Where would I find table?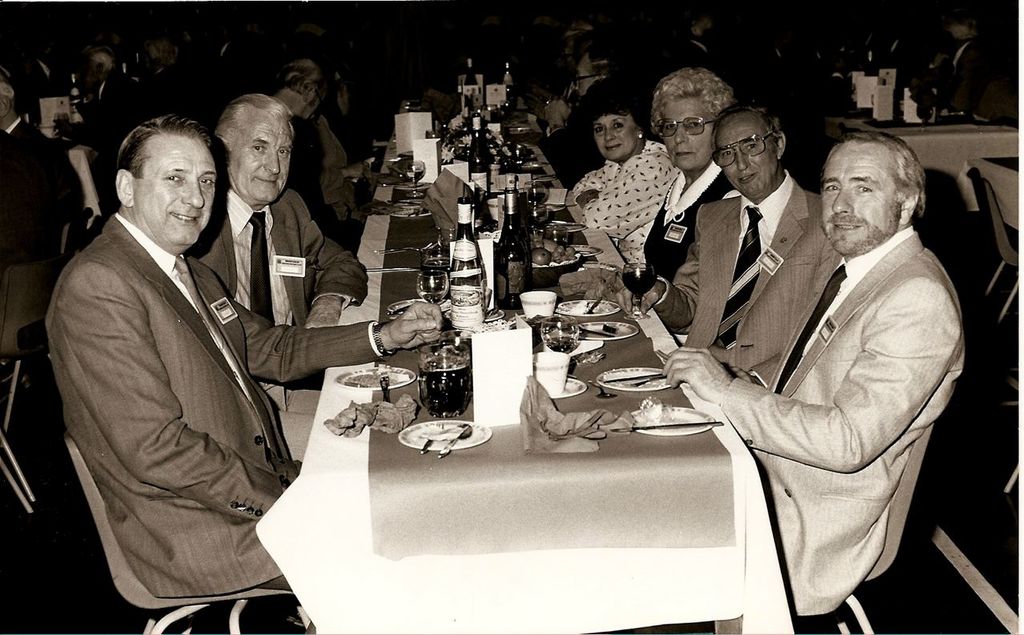
At box=[835, 119, 1023, 211].
